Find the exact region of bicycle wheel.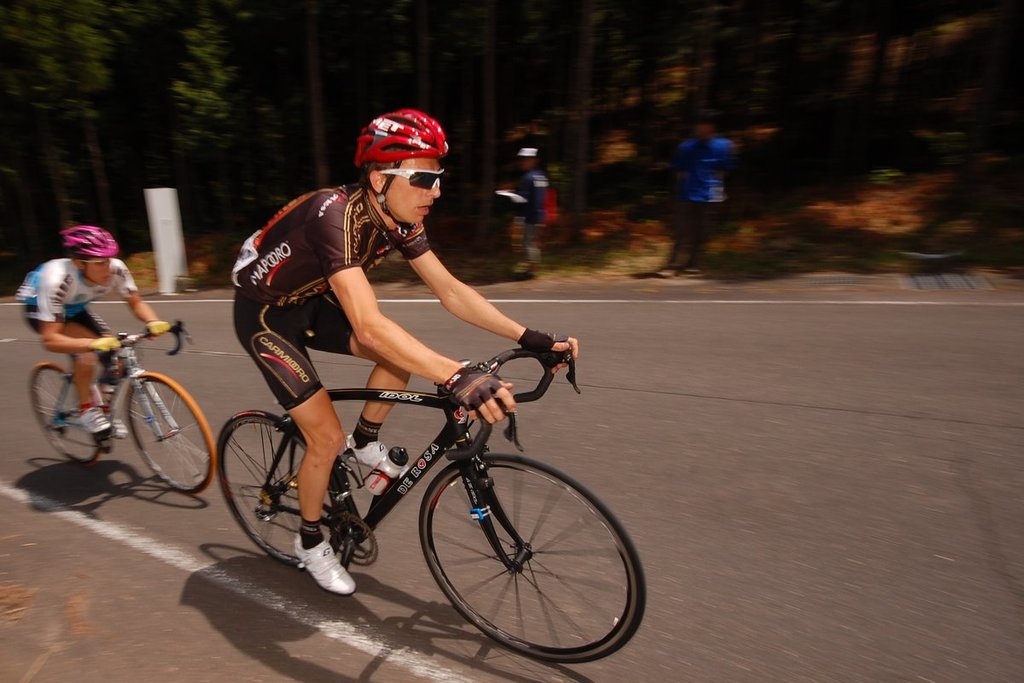
Exact region: l=213, t=407, r=345, b=575.
